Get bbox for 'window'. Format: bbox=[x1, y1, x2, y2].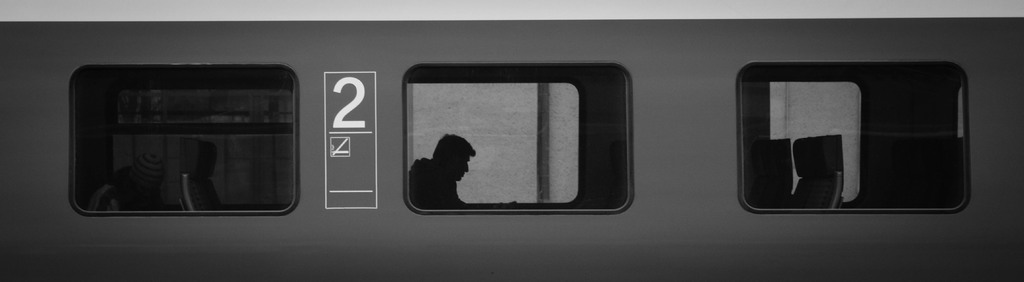
bbox=[418, 47, 605, 217].
